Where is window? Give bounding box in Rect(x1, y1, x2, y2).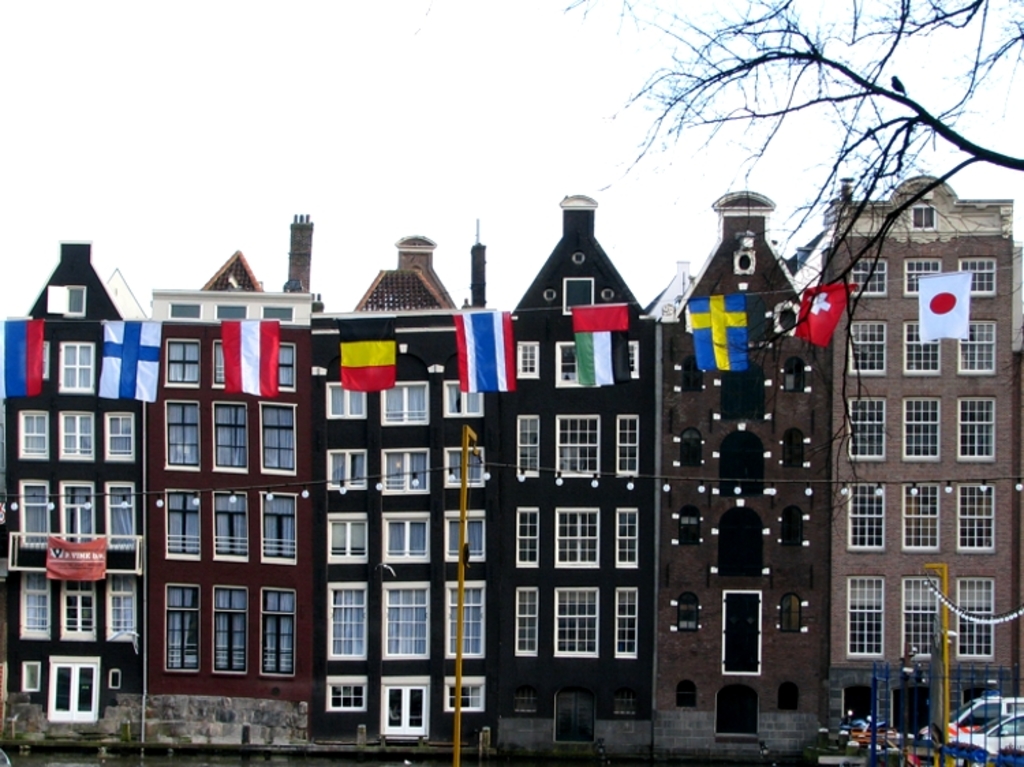
Rect(912, 205, 935, 227).
